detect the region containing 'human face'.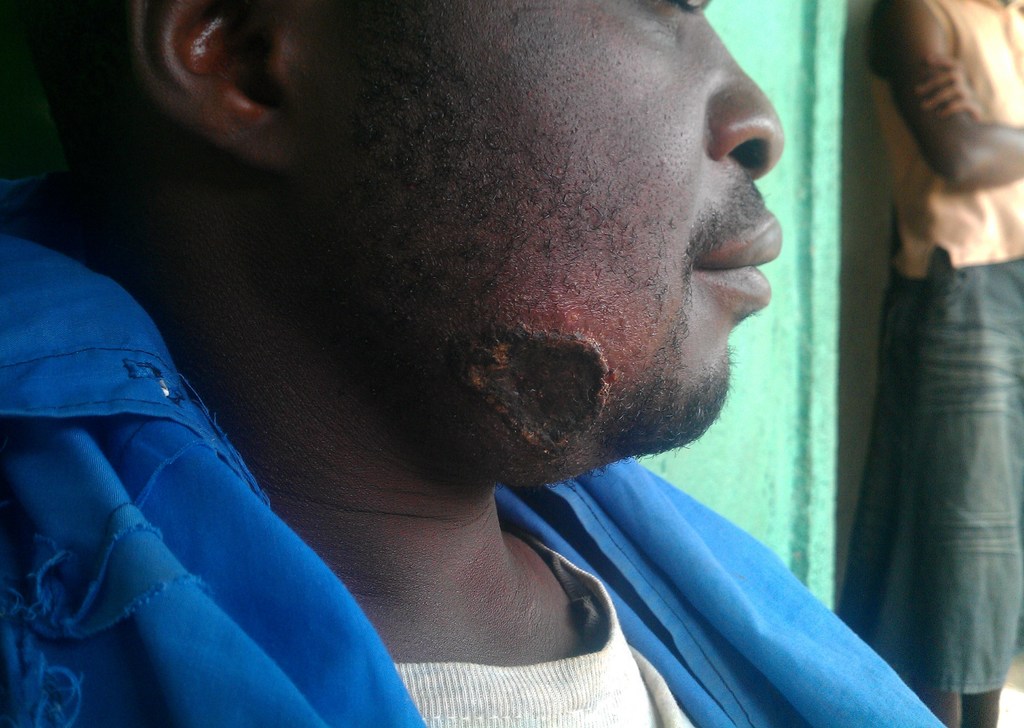
<bbox>315, 0, 783, 490</bbox>.
